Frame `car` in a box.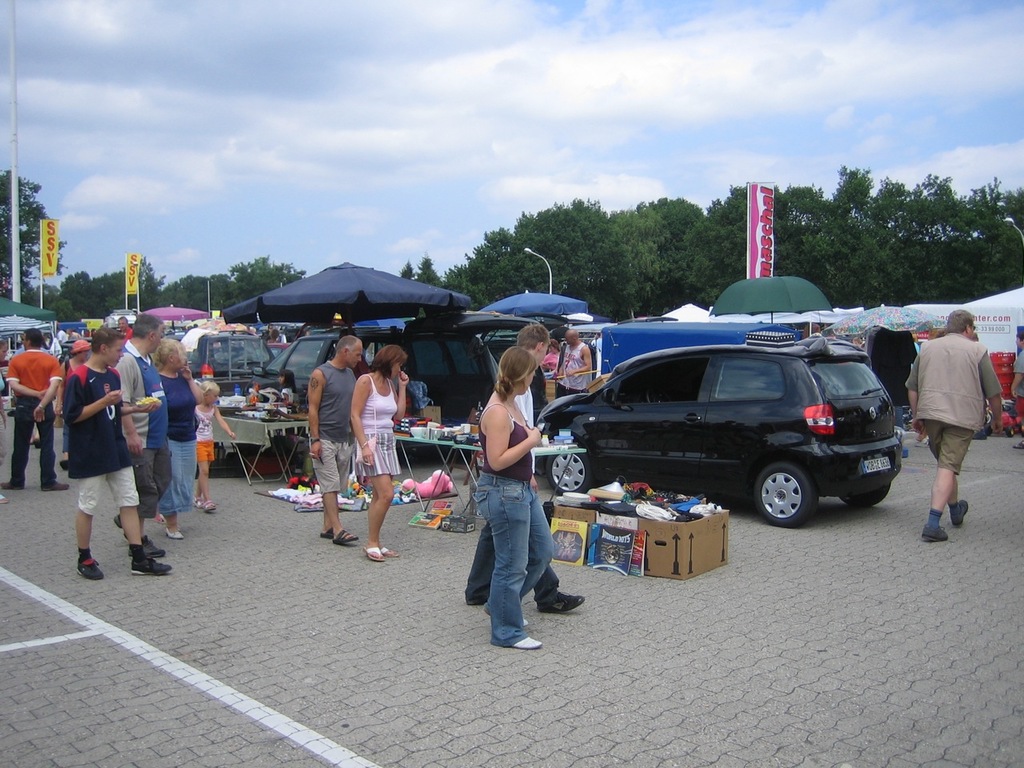
{"x1": 538, "y1": 324, "x2": 912, "y2": 531}.
